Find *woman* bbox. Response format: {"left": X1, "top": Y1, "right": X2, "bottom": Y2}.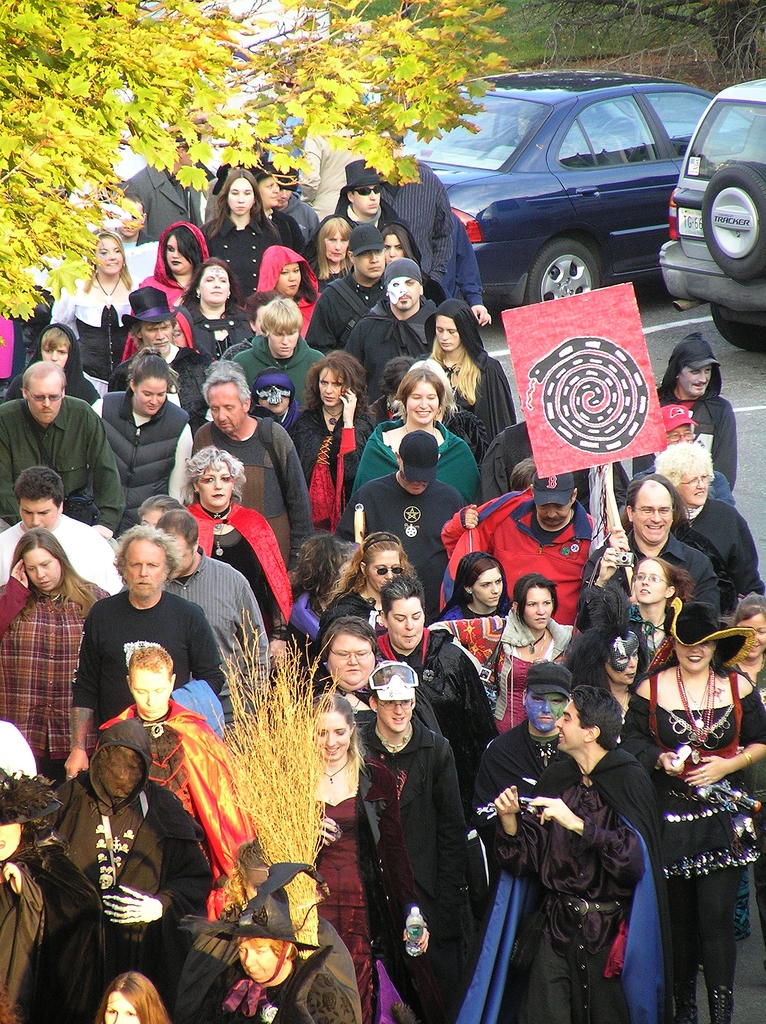
{"left": 653, "top": 442, "right": 765, "bottom": 599}.
